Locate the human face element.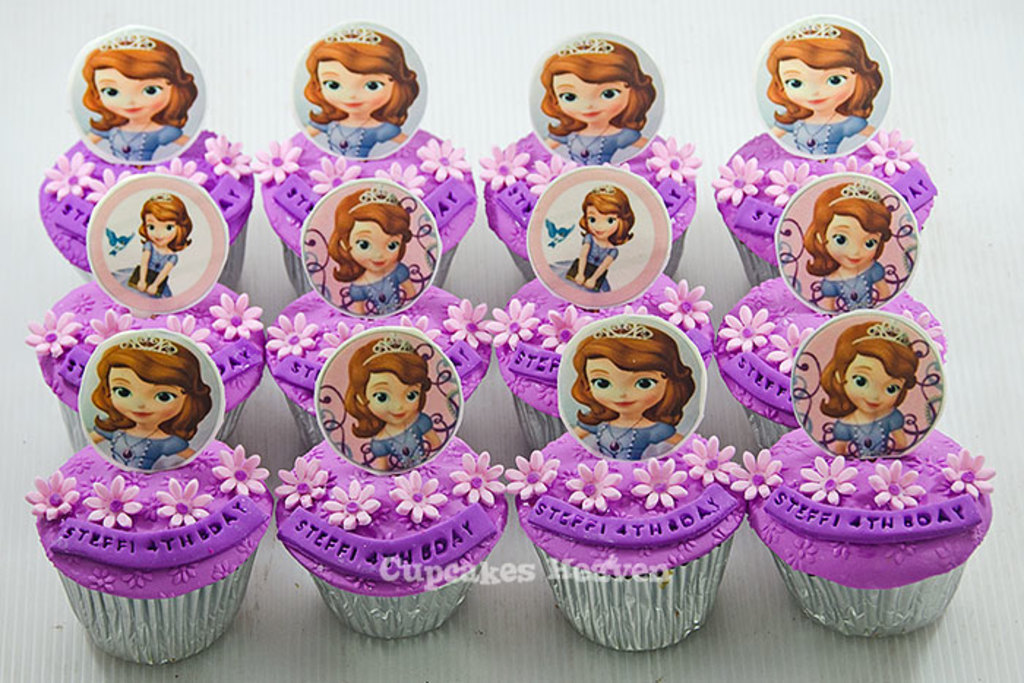
Element bbox: (353, 216, 402, 271).
